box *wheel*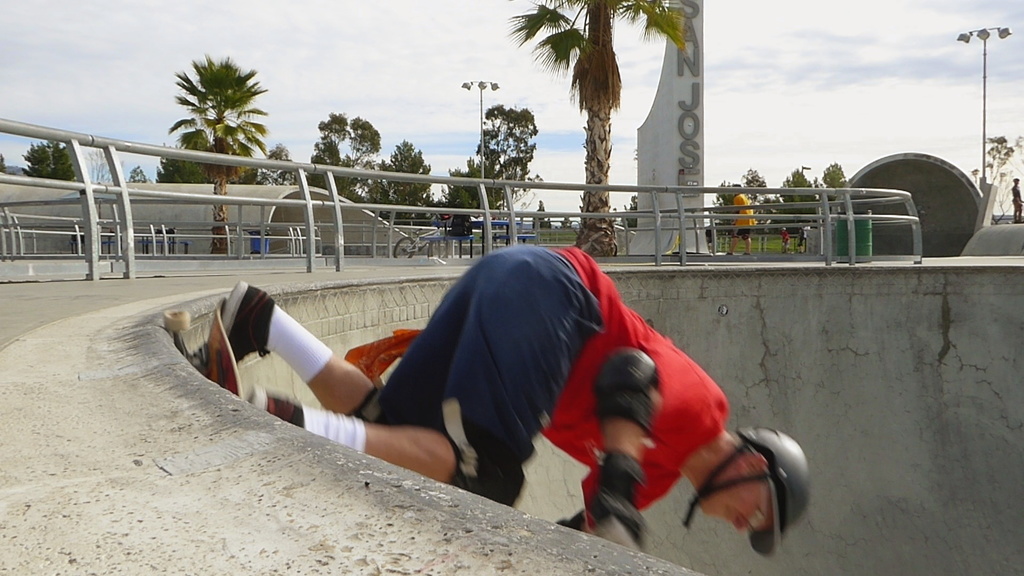
[x1=425, y1=237, x2=451, y2=260]
